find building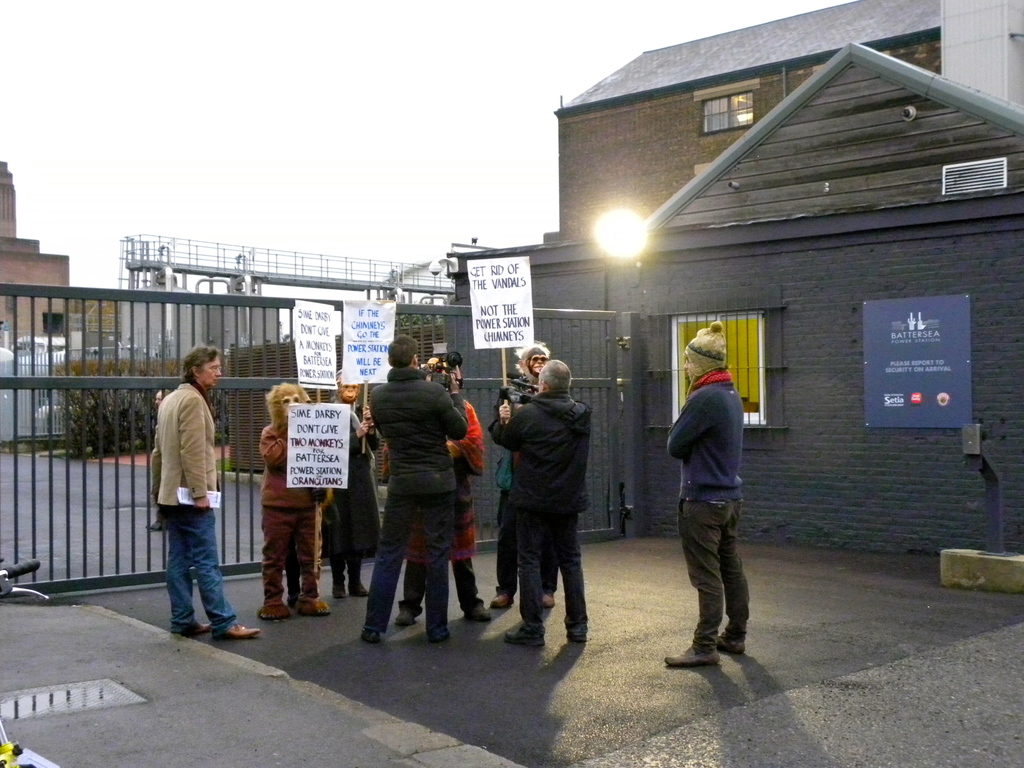
l=437, t=0, r=1023, b=563
